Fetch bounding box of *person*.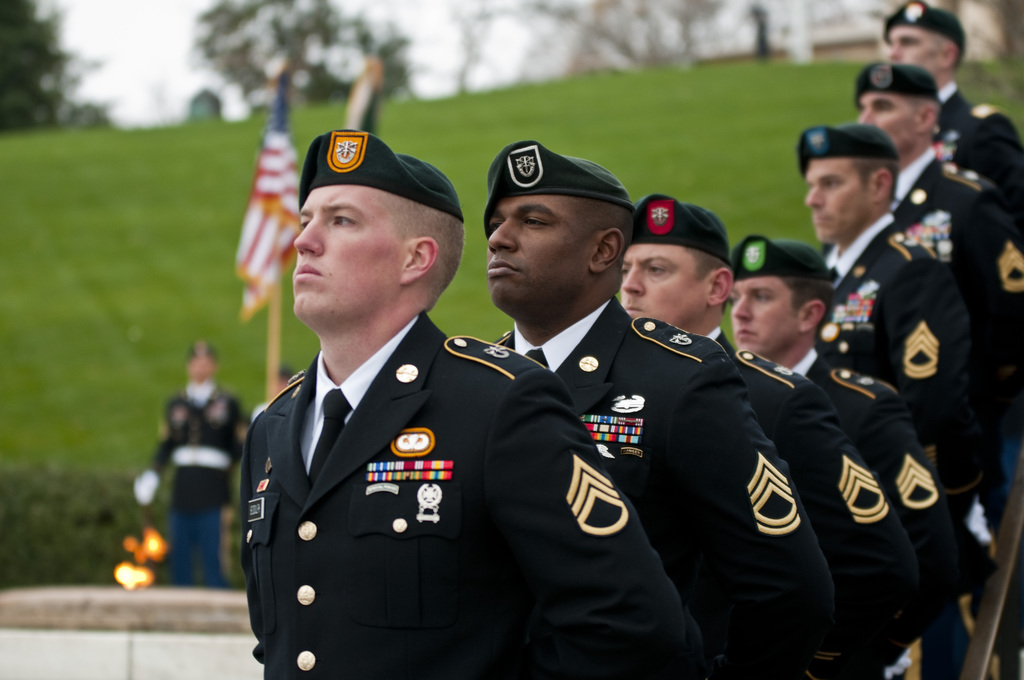
Bbox: x1=724, y1=234, x2=995, y2=618.
